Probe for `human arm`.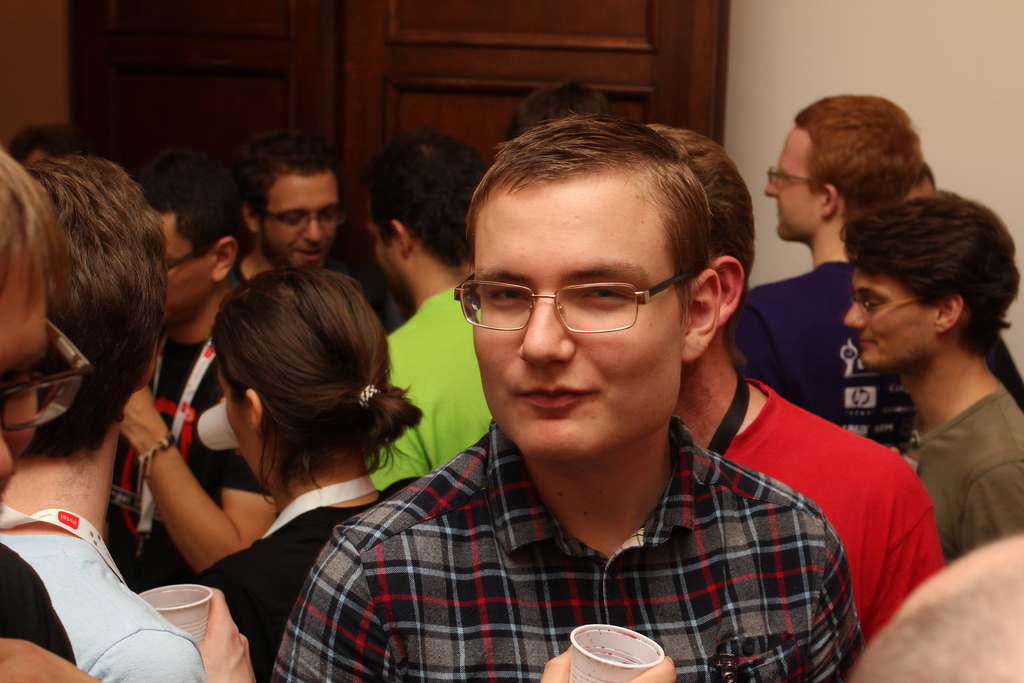
Probe result: 535 641 678 682.
